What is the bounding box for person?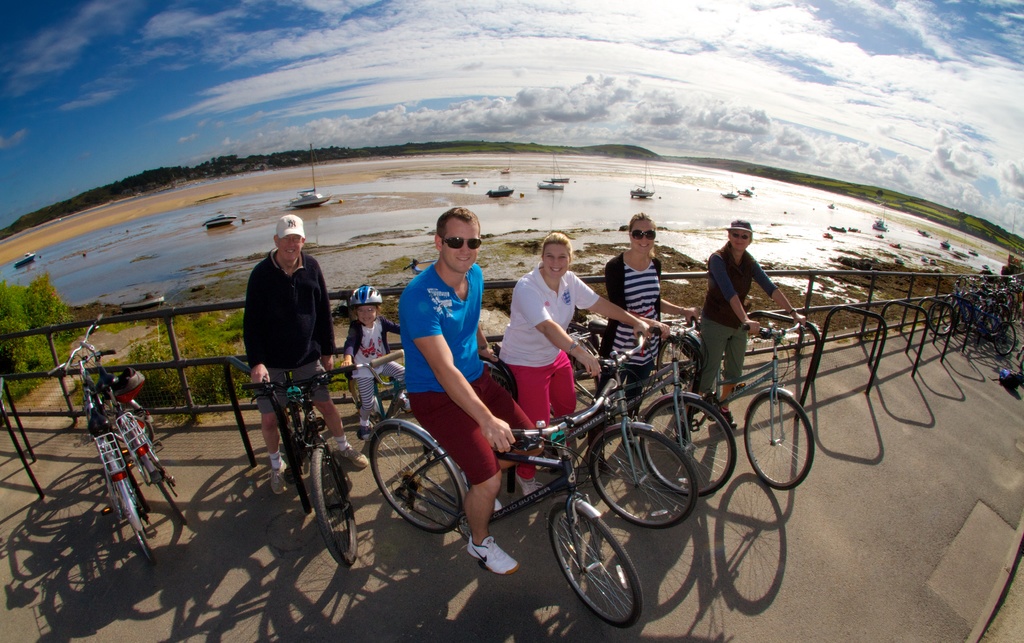
BBox(494, 232, 654, 502).
